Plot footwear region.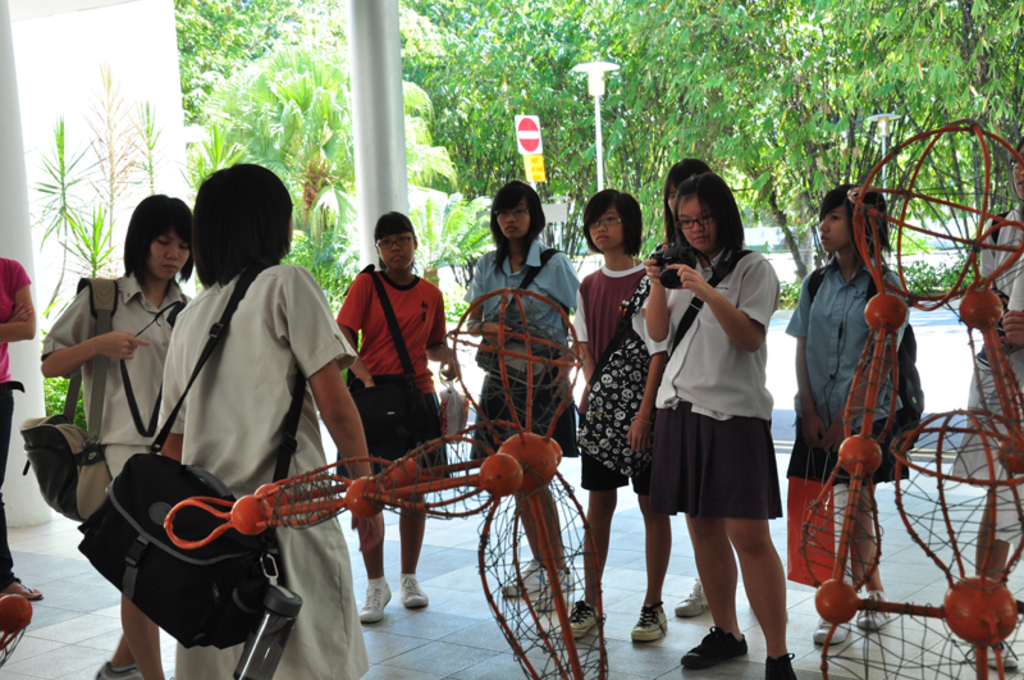
Plotted at Rect(358, 581, 392, 621).
